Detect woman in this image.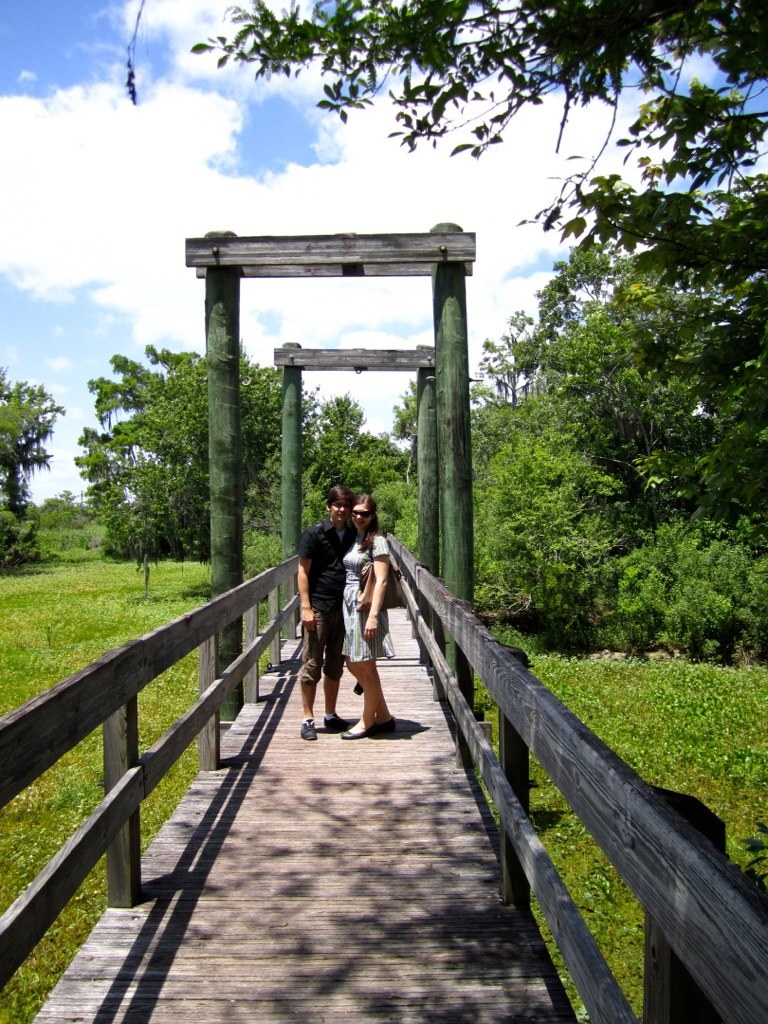
Detection: {"x1": 335, "y1": 489, "x2": 398, "y2": 737}.
